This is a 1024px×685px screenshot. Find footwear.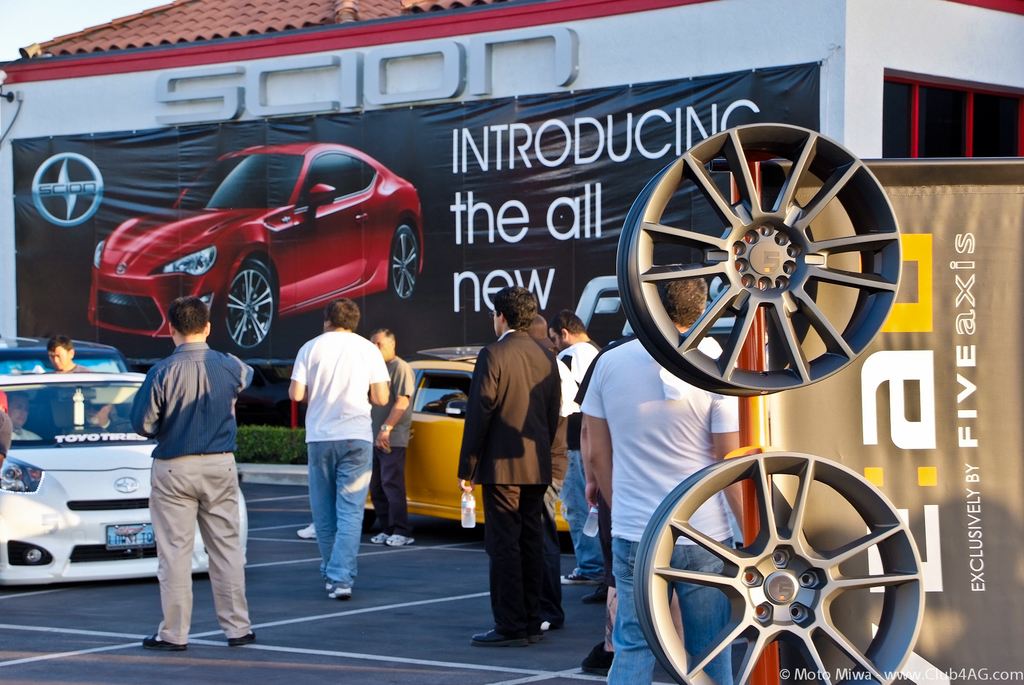
Bounding box: bbox=(328, 584, 353, 596).
